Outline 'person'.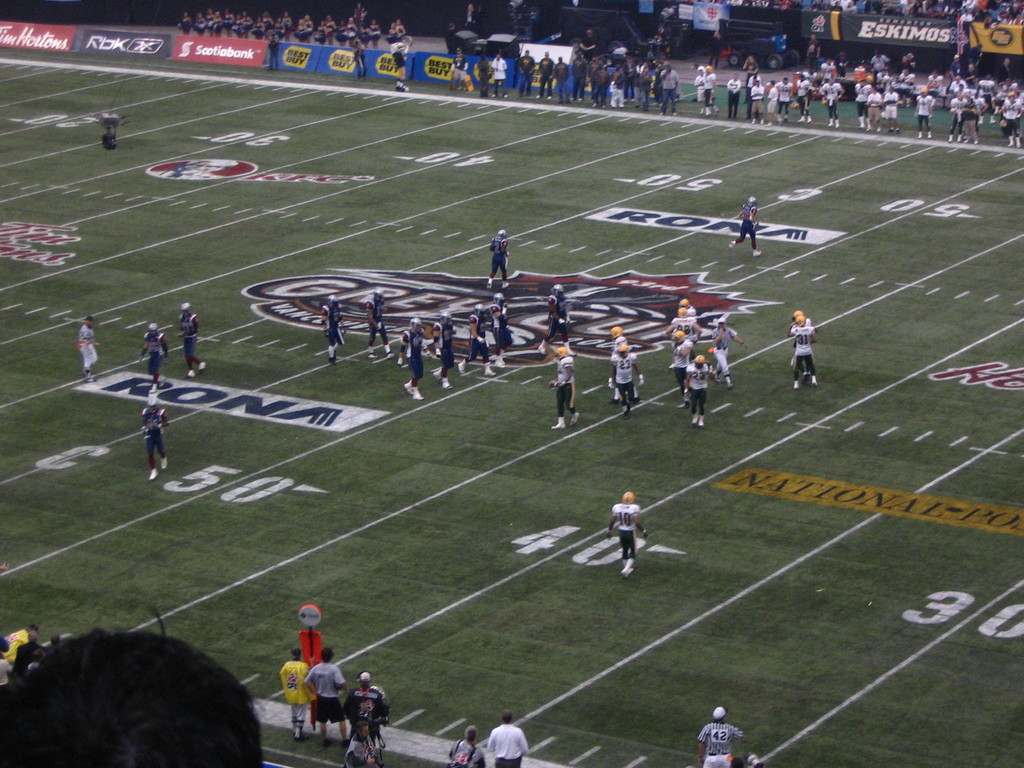
Outline: 673,326,694,387.
